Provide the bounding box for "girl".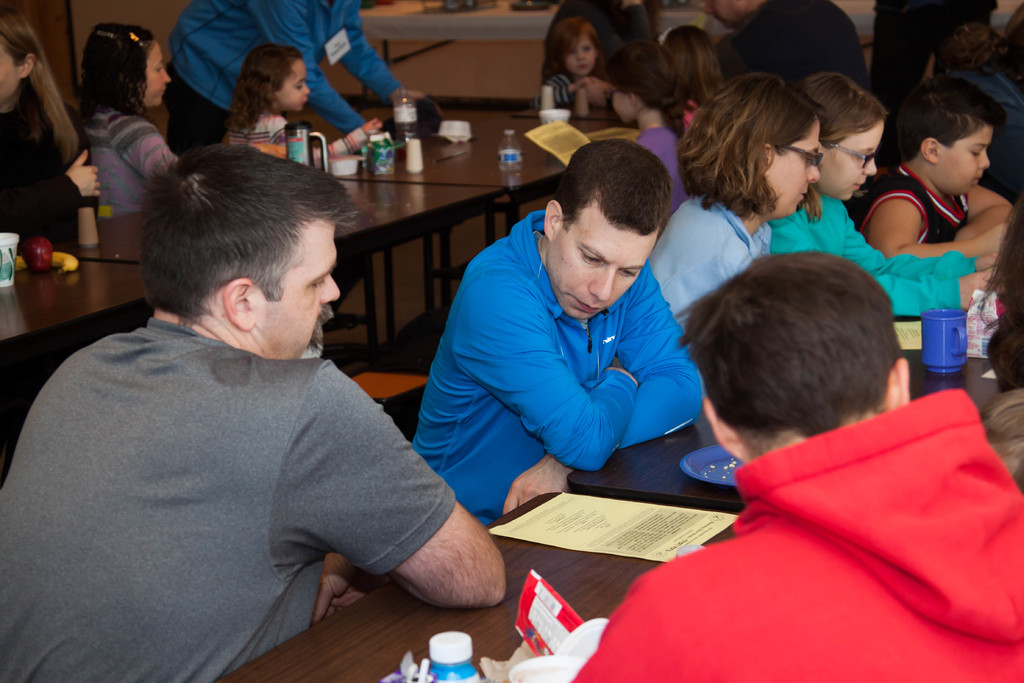
[645, 70, 821, 337].
